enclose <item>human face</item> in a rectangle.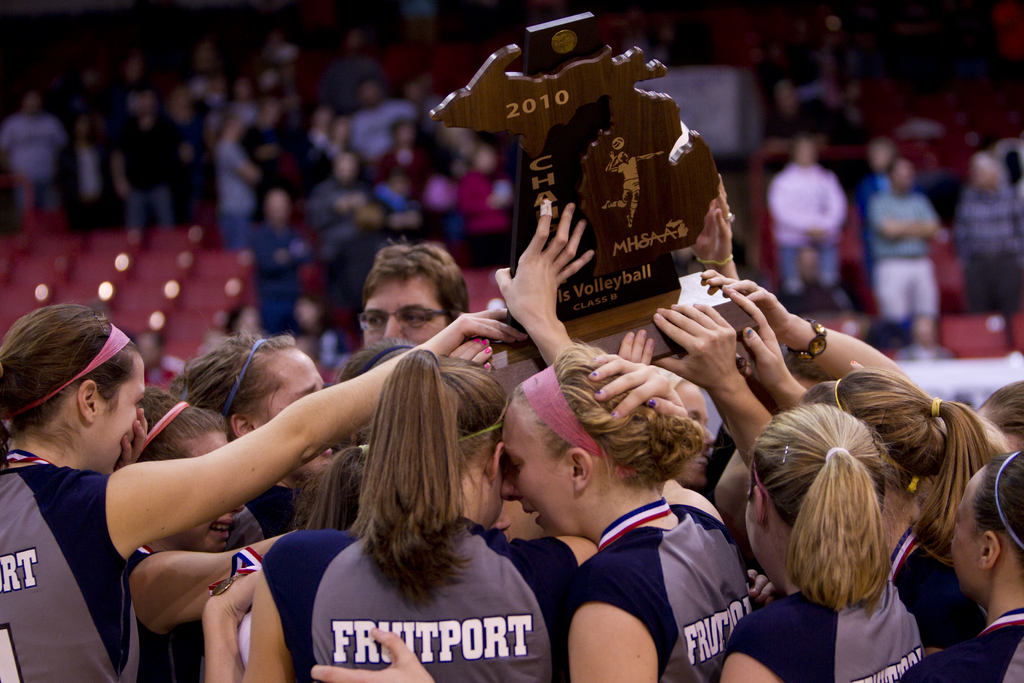
(x1=947, y1=468, x2=982, y2=580).
